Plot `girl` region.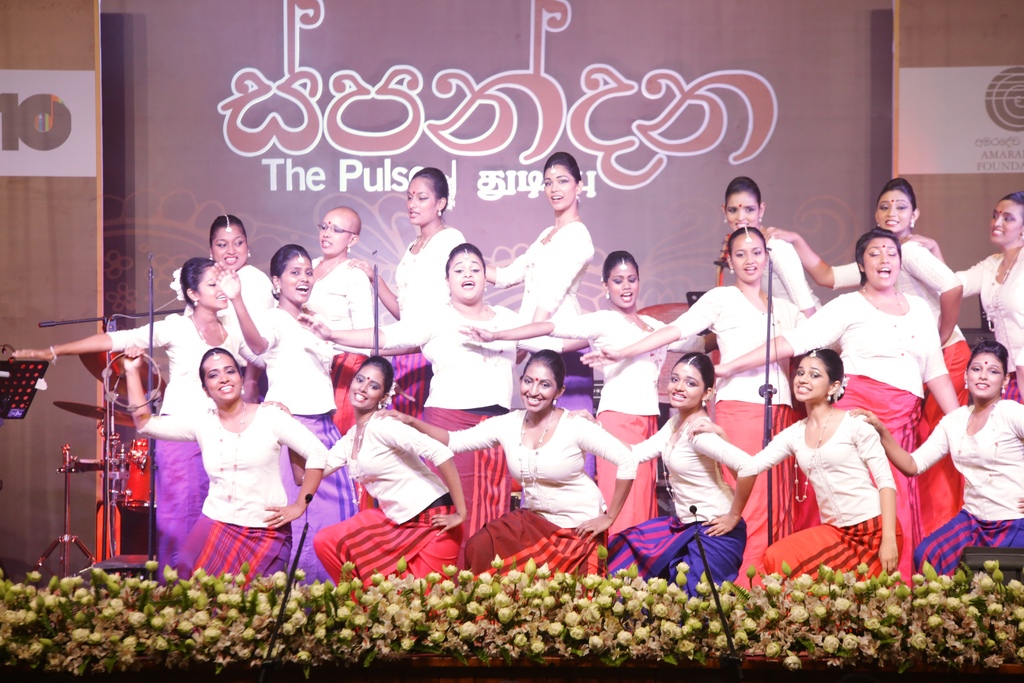
Plotted at box(262, 358, 467, 604).
